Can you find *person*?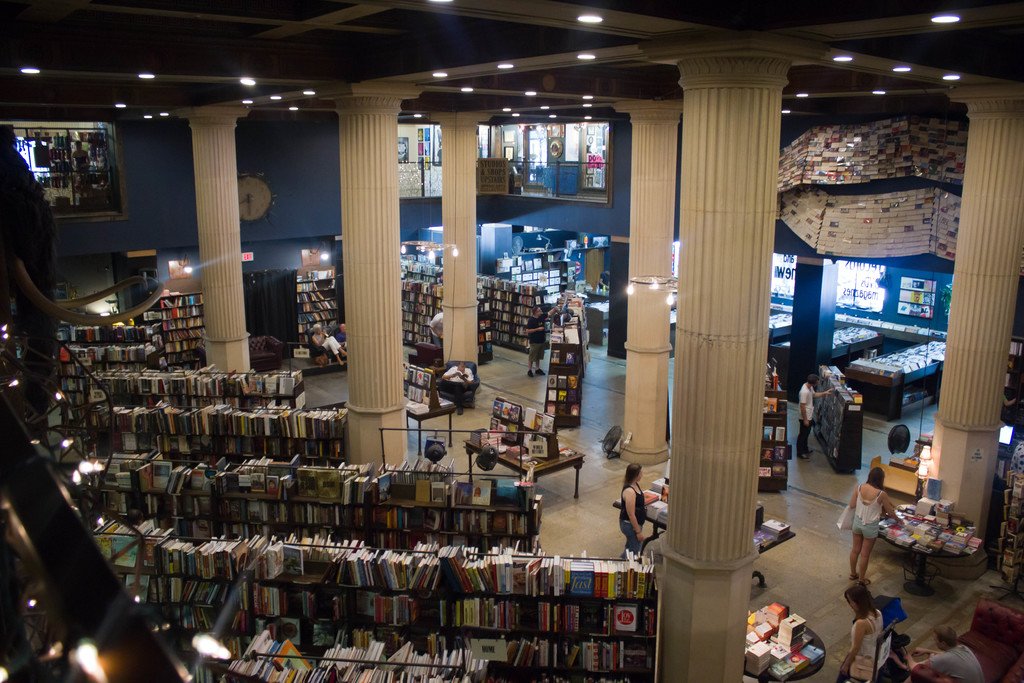
Yes, bounding box: pyautogui.locateOnScreen(835, 584, 888, 682).
